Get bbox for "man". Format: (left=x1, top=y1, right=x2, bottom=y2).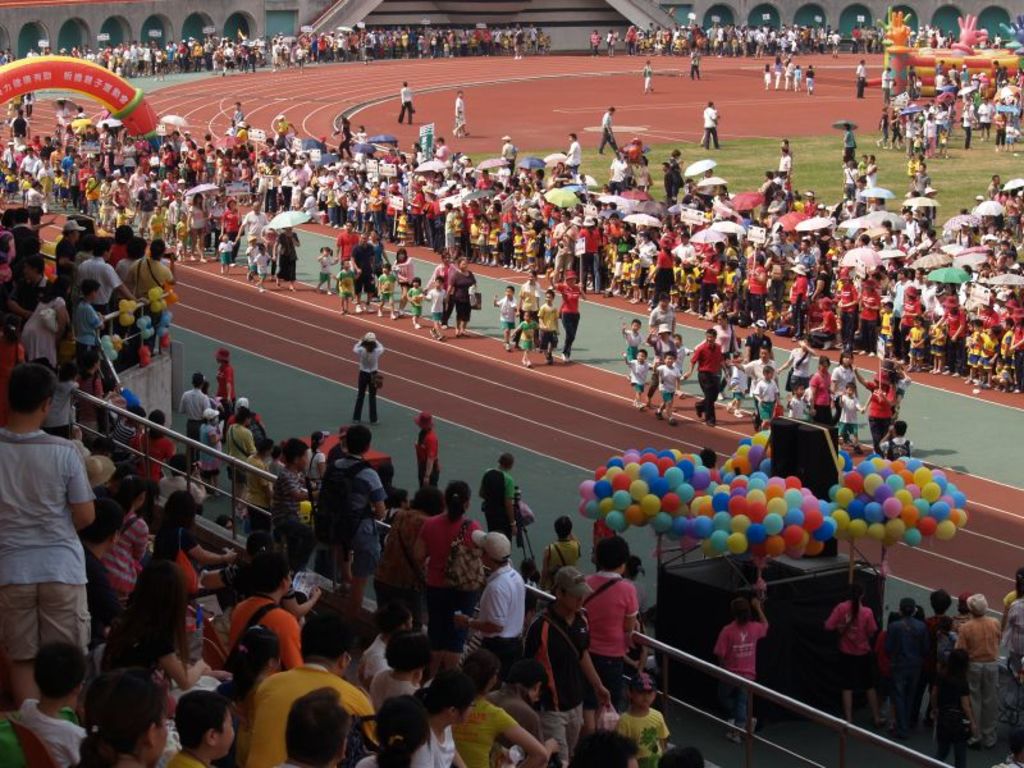
(left=600, top=101, right=618, bottom=160).
